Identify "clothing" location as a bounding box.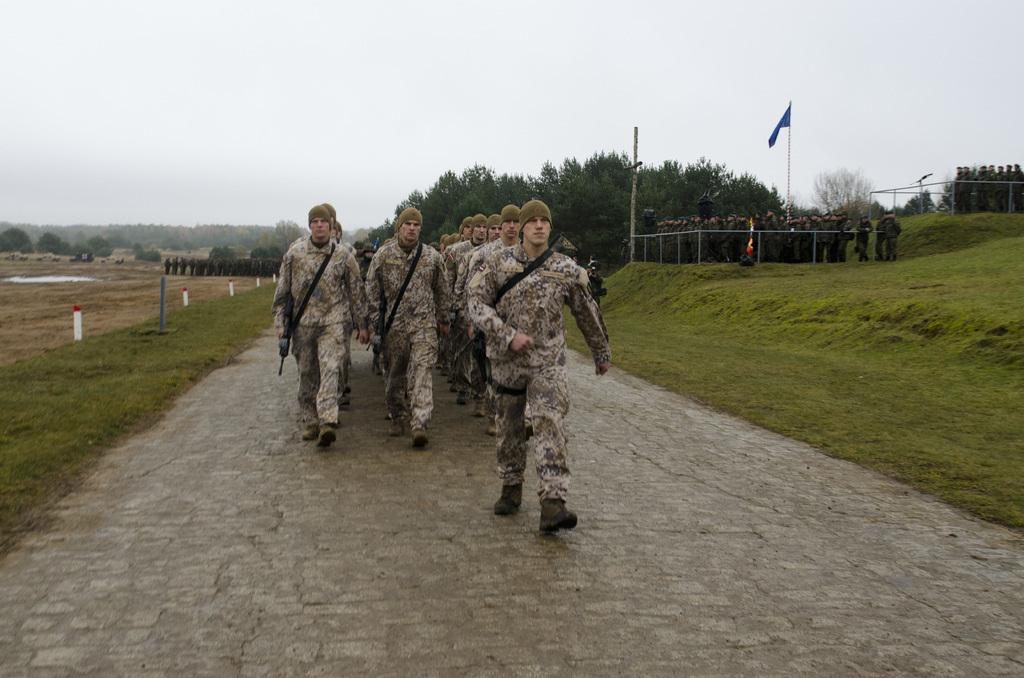
{"x1": 368, "y1": 236, "x2": 449, "y2": 436}.
